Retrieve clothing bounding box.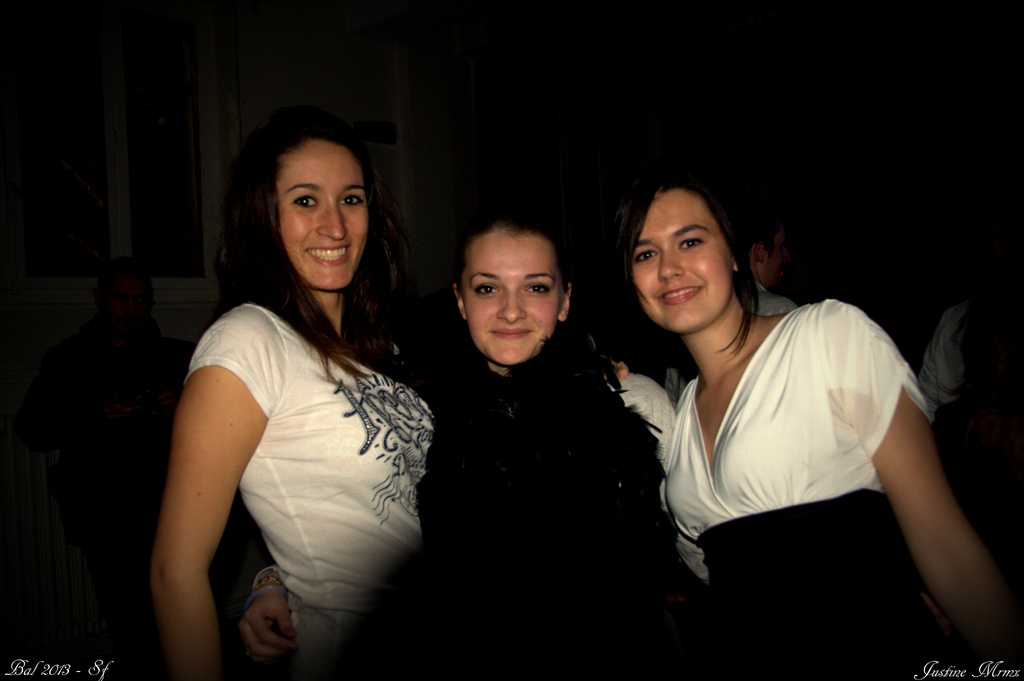
Bounding box: select_region(911, 305, 1023, 595).
